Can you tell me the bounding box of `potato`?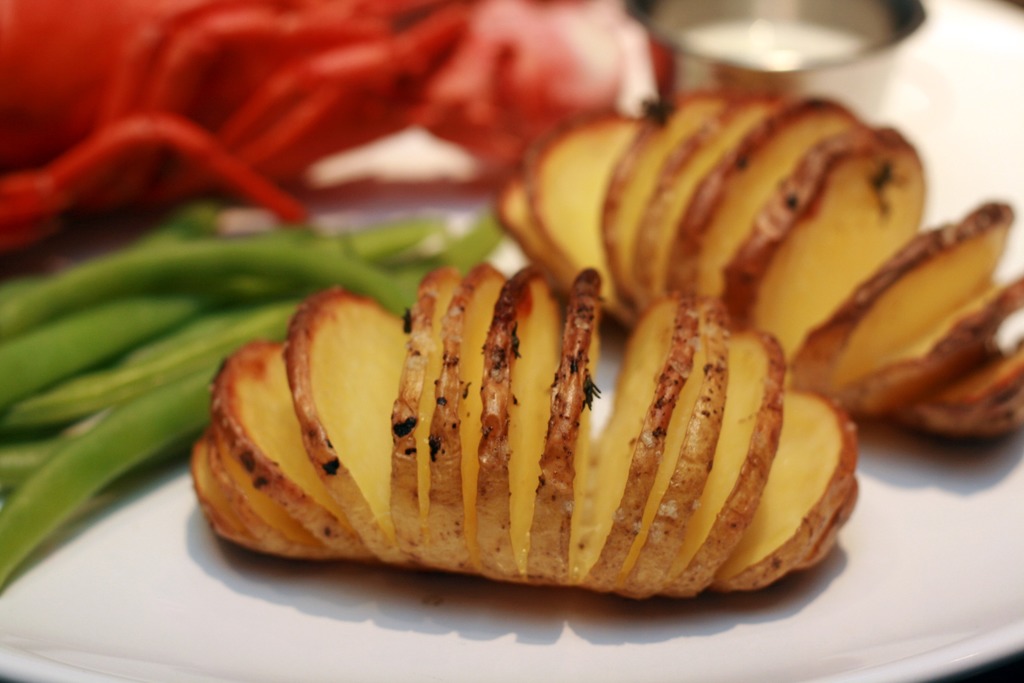
box=[189, 265, 857, 599].
